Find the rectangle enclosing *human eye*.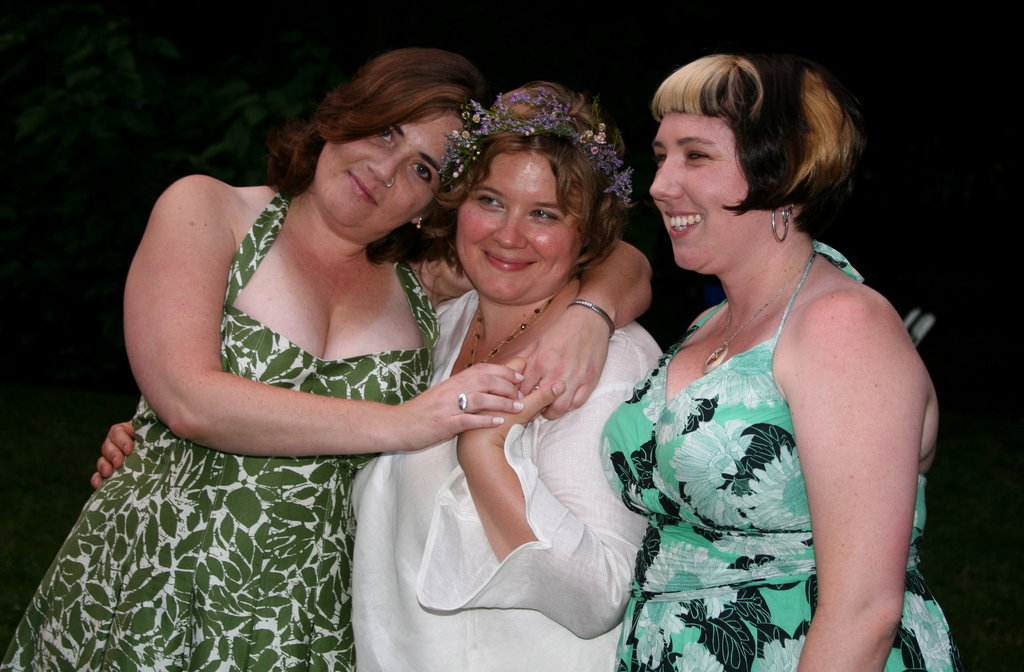
locate(375, 129, 401, 144).
